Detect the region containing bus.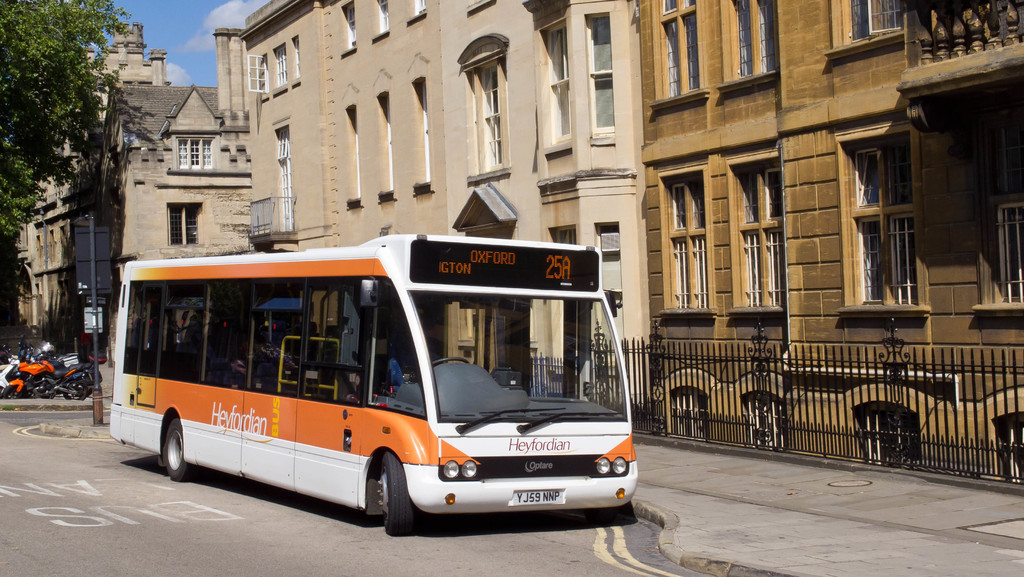
l=105, t=229, r=639, b=537.
